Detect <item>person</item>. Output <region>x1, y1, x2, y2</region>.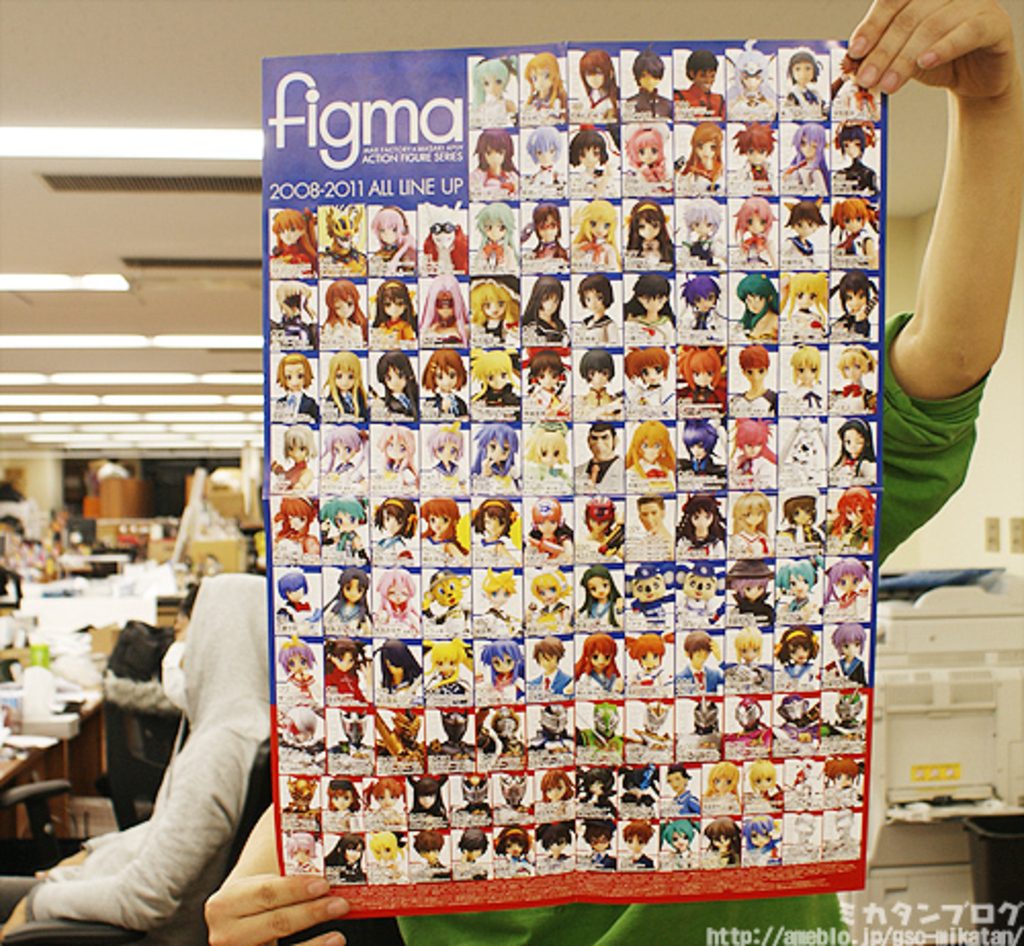
<region>567, 346, 627, 410</region>.
